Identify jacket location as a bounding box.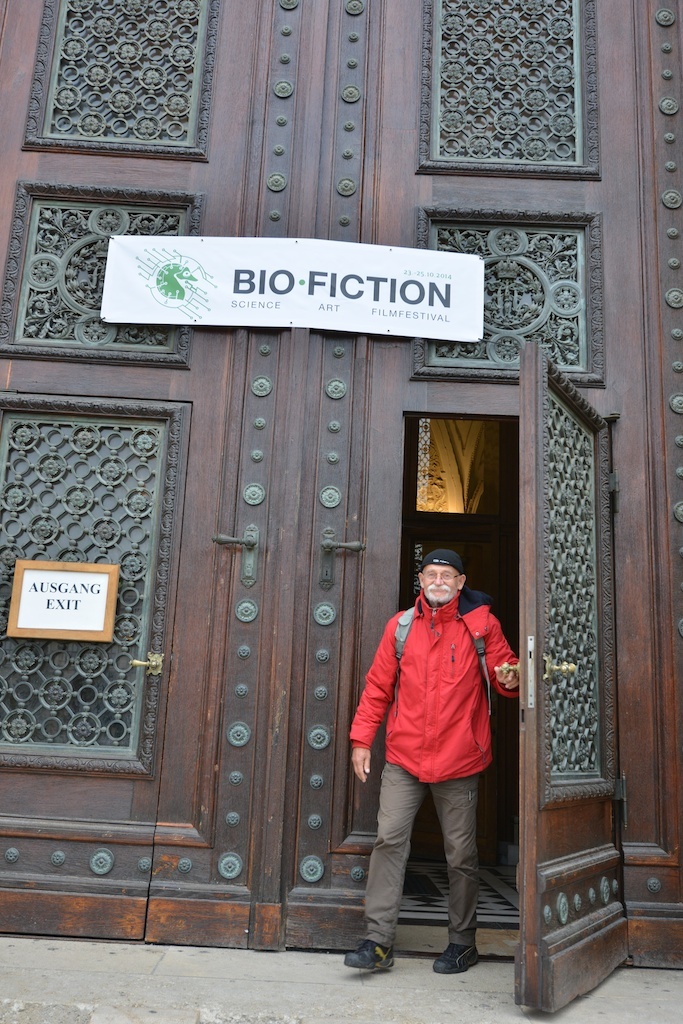
x1=354 y1=575 x2=515 y2=809.
